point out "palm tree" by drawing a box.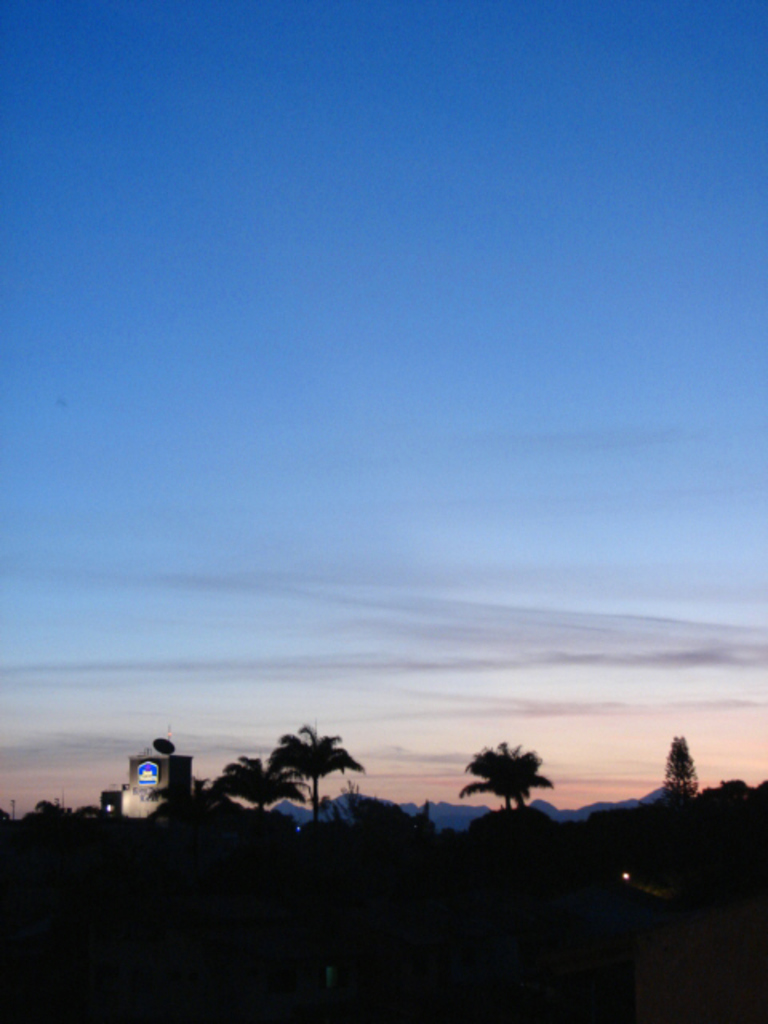
<region>214, 747, 291, 821</region>.
